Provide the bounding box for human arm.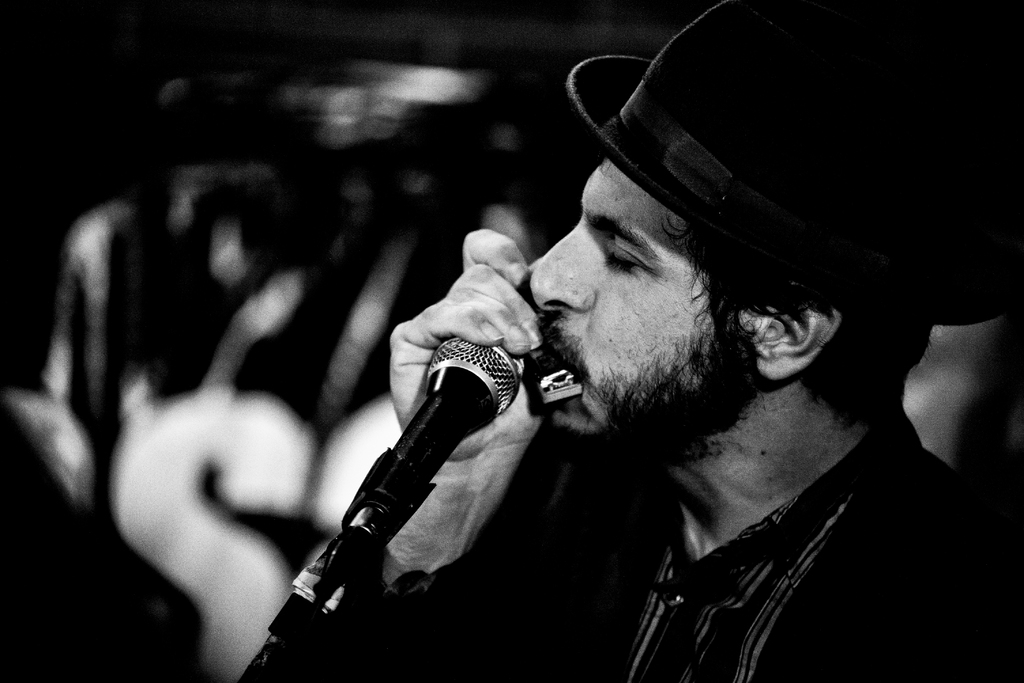
(312,250,587,682).
